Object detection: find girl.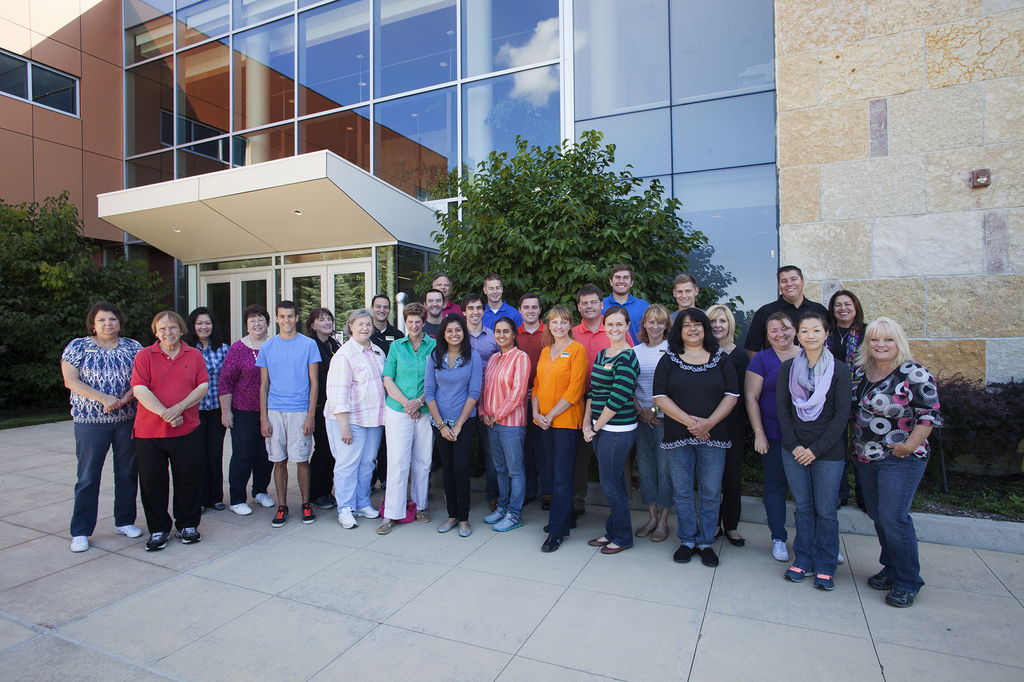
box=[651, 308, 741, 564].
